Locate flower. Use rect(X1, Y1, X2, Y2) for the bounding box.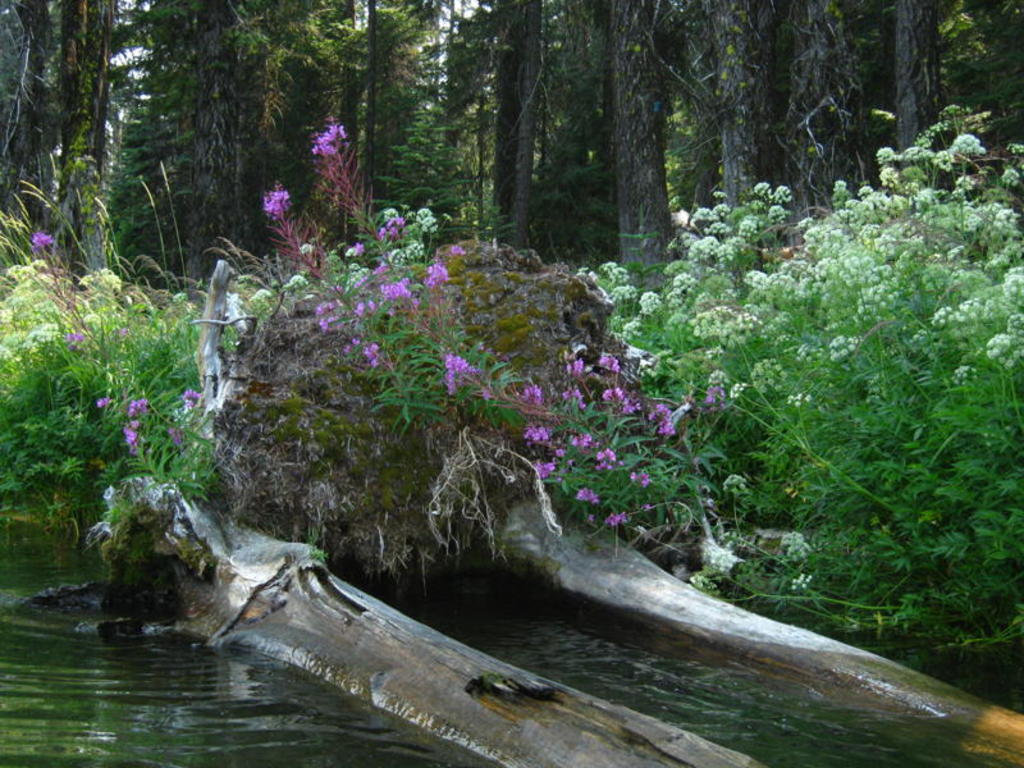
rect(123, 398, 151, 417).
